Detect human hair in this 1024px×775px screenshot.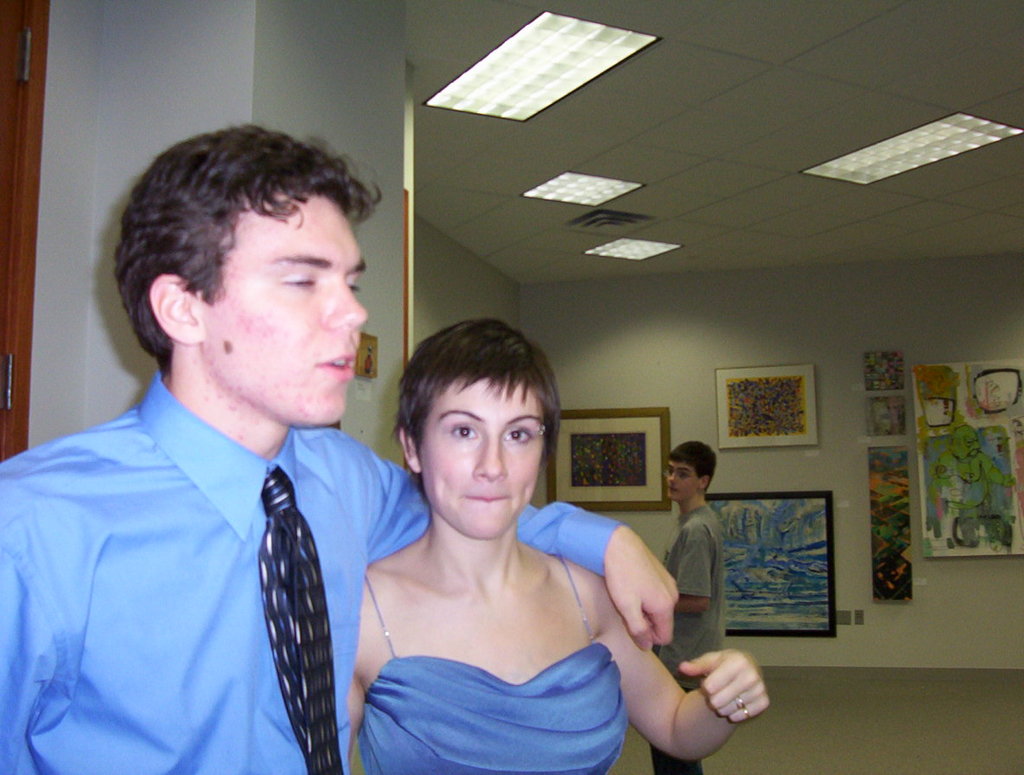
Detection: [left=663, top=440, right=716, bottom=494].
